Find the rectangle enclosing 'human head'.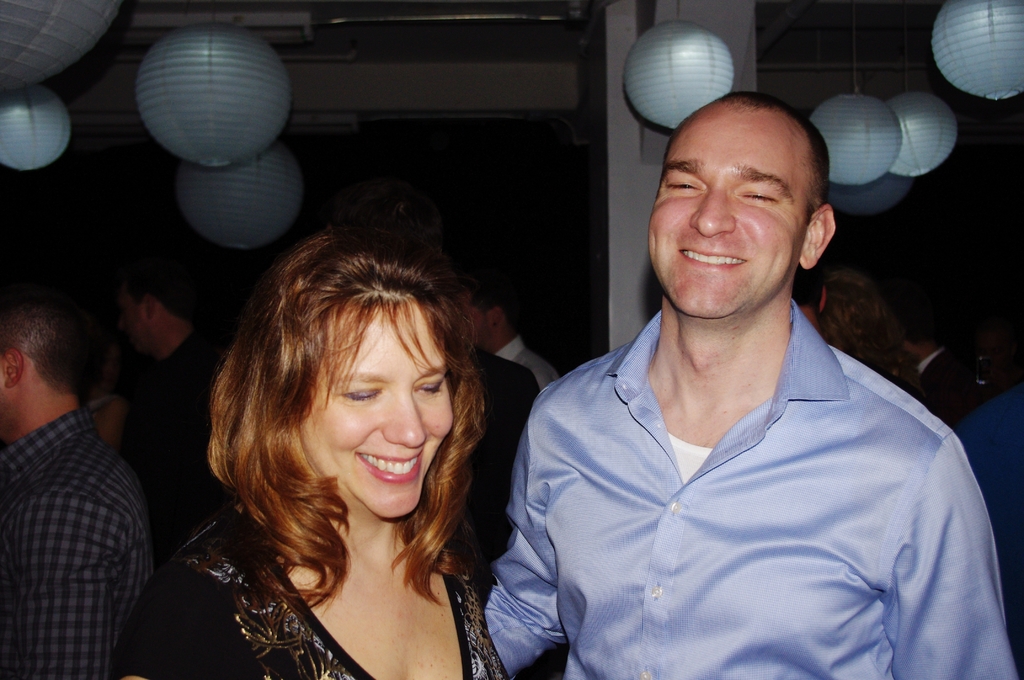
BBox(795, 270, 904, 362).
